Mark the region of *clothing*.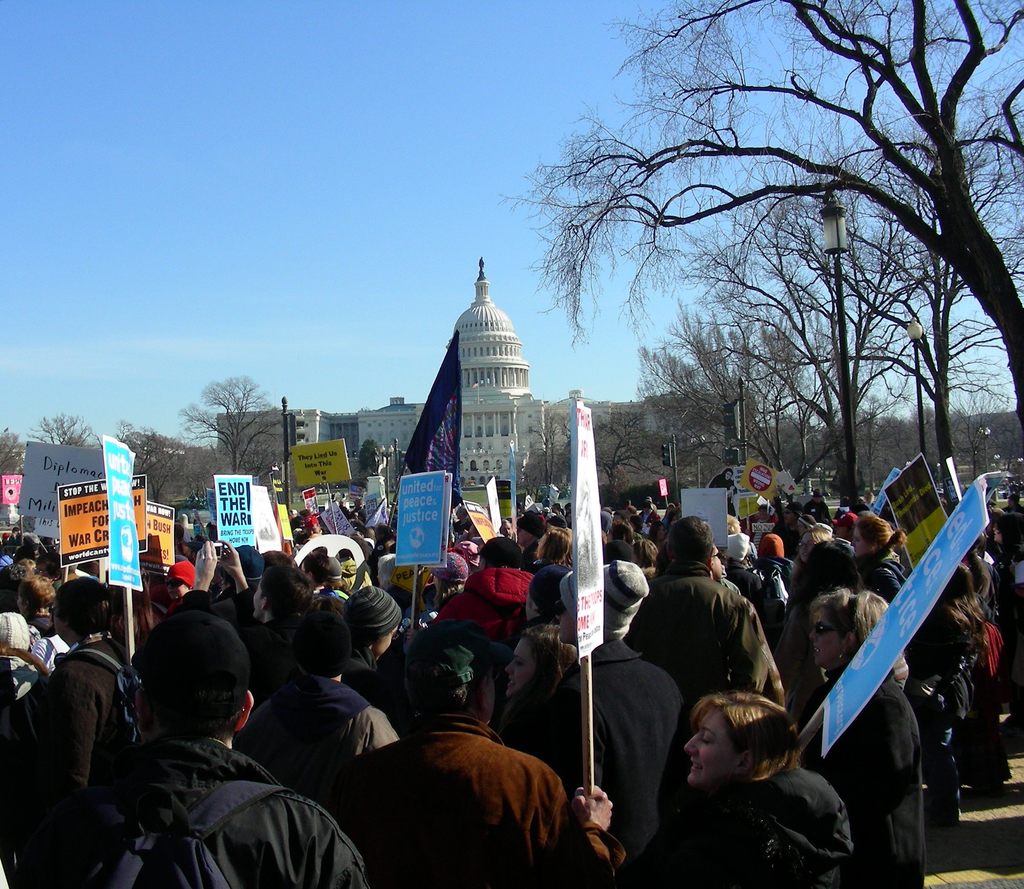
Region: [x1=552, y1=630, x2=691, y2=885].
